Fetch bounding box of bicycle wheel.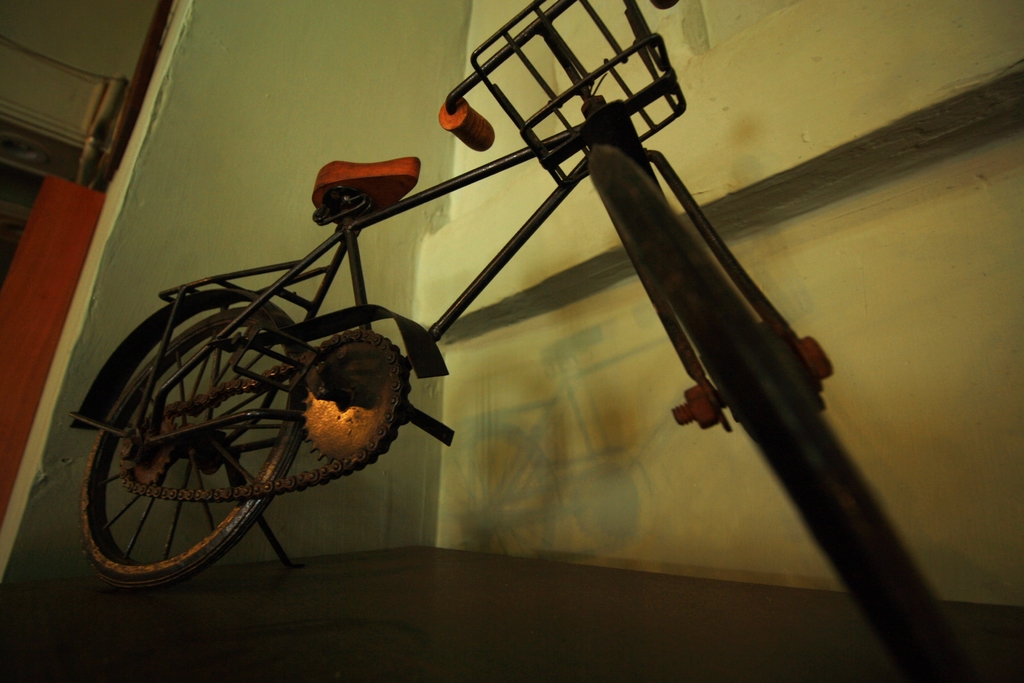
Bbox: 81:311:321:591.
